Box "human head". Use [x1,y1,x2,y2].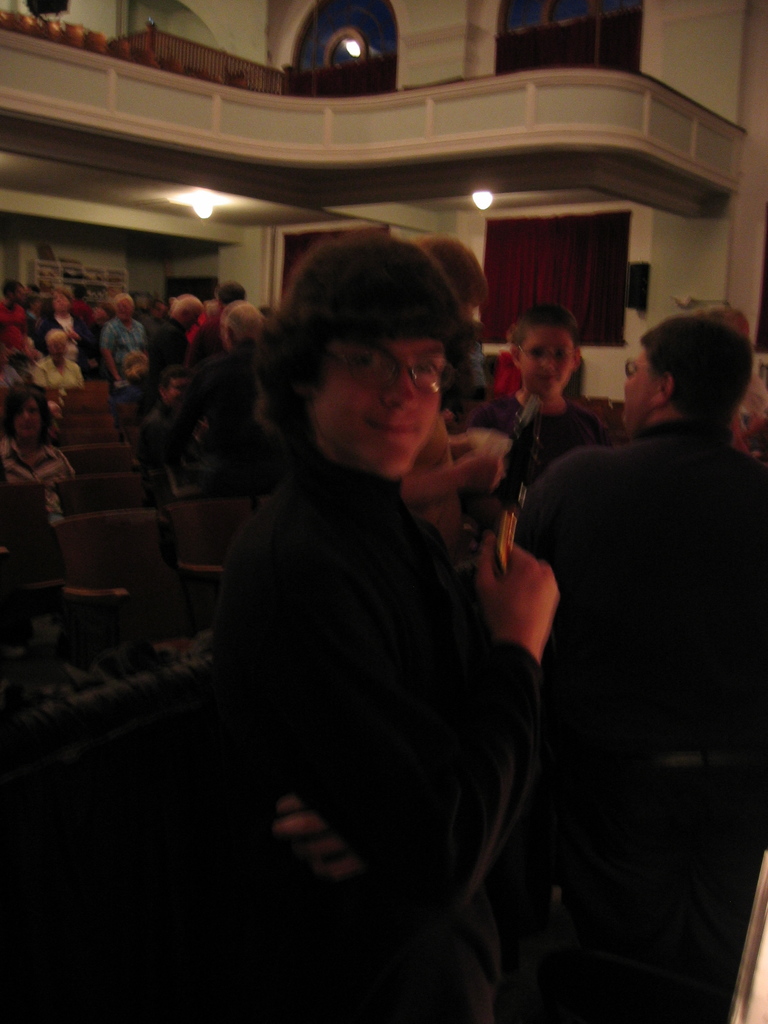
[168,294,204,330].
